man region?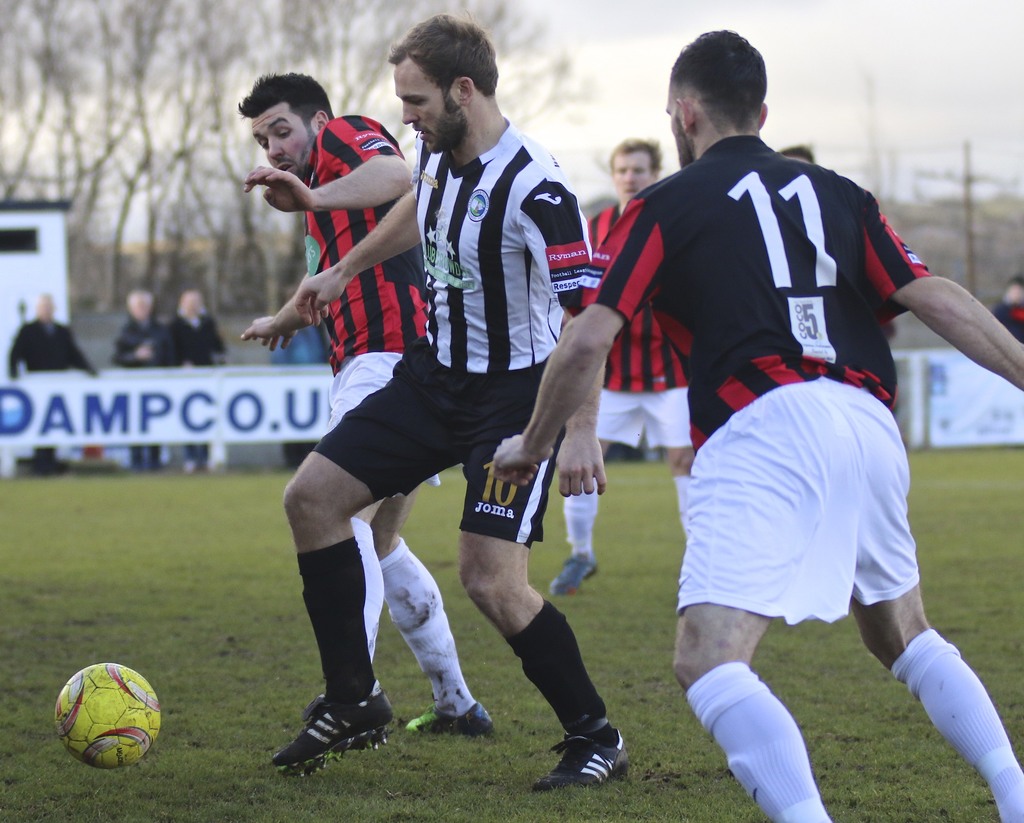
(241, 69, 497, 723)
